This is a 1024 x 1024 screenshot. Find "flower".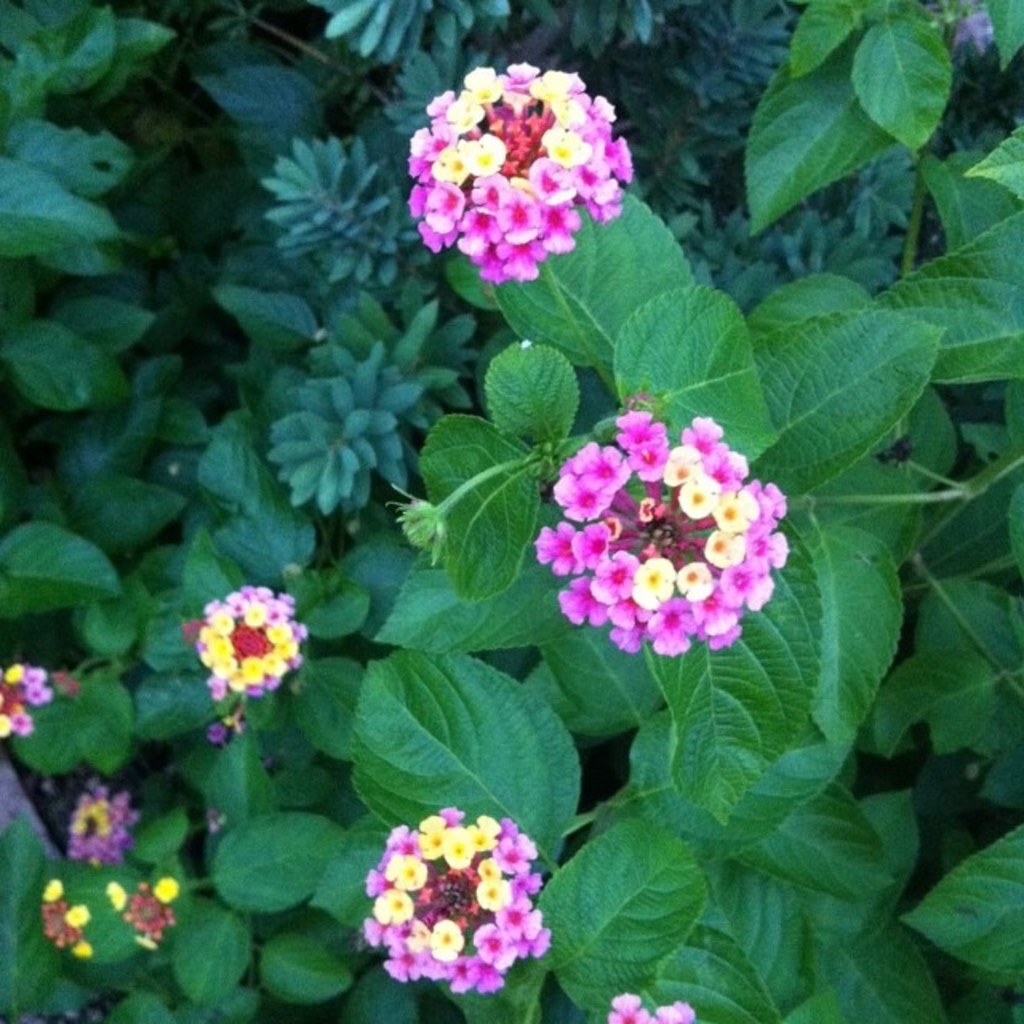
Bounding box: 195 579 312 730.
